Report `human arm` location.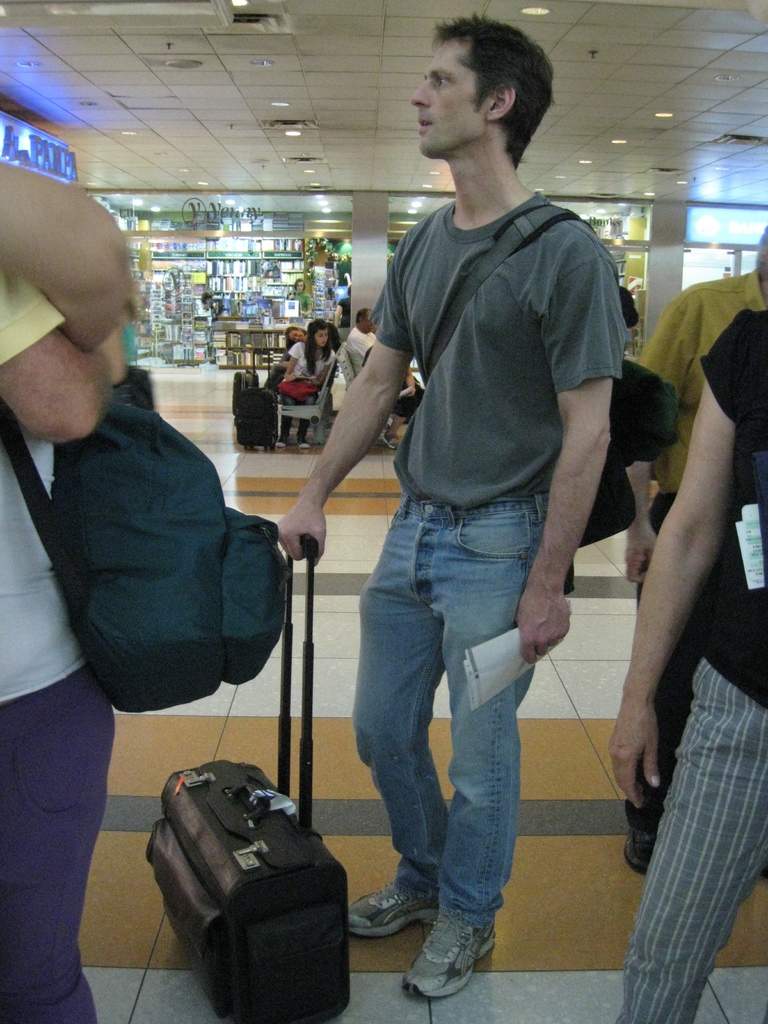
Report: <bbox>13, 309, 131, 460</bbox>.
